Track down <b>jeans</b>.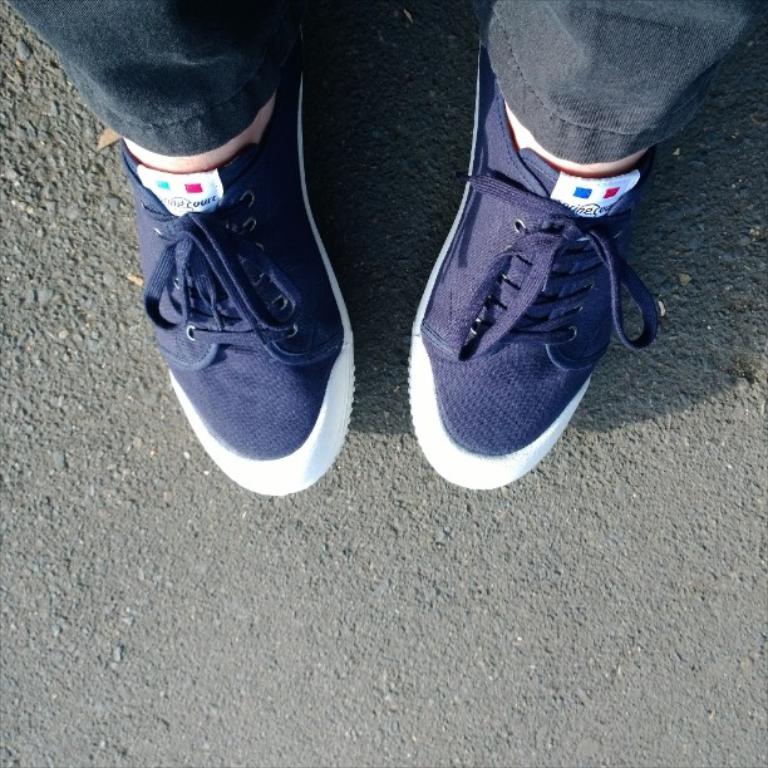
Tracked to x1=6 y1=0 x2=280 y2=159.
